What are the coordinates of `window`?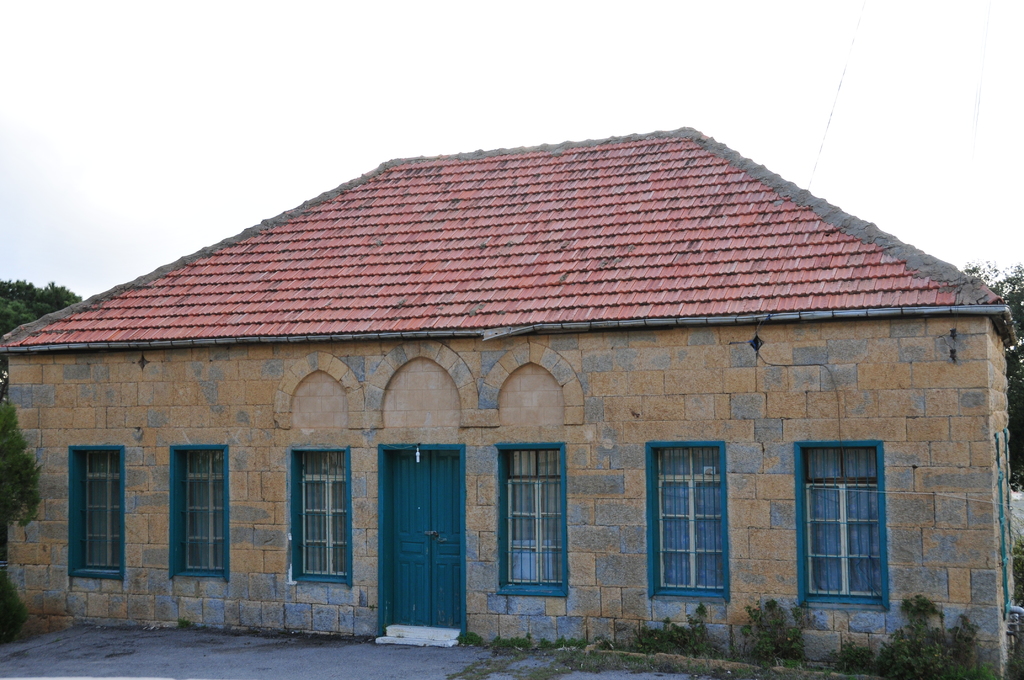
{"x1": 168, "y1": 444, "x2": 227, "y2": 582}.
